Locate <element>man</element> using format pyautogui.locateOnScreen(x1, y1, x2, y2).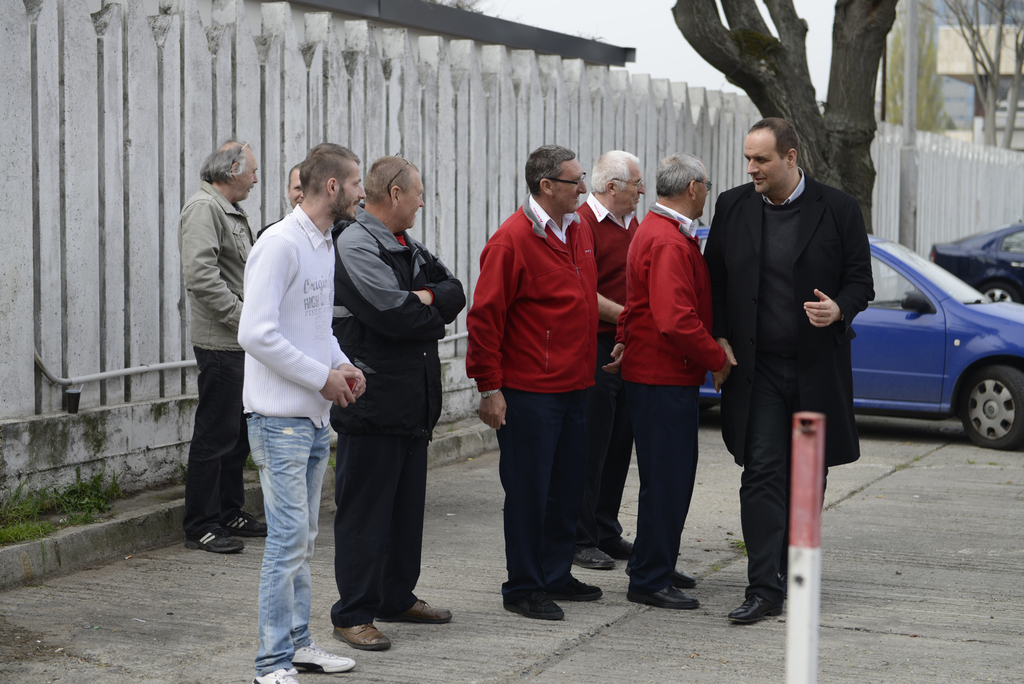
pyautogui.locateOnScreen(259, 159, 308, 237).
